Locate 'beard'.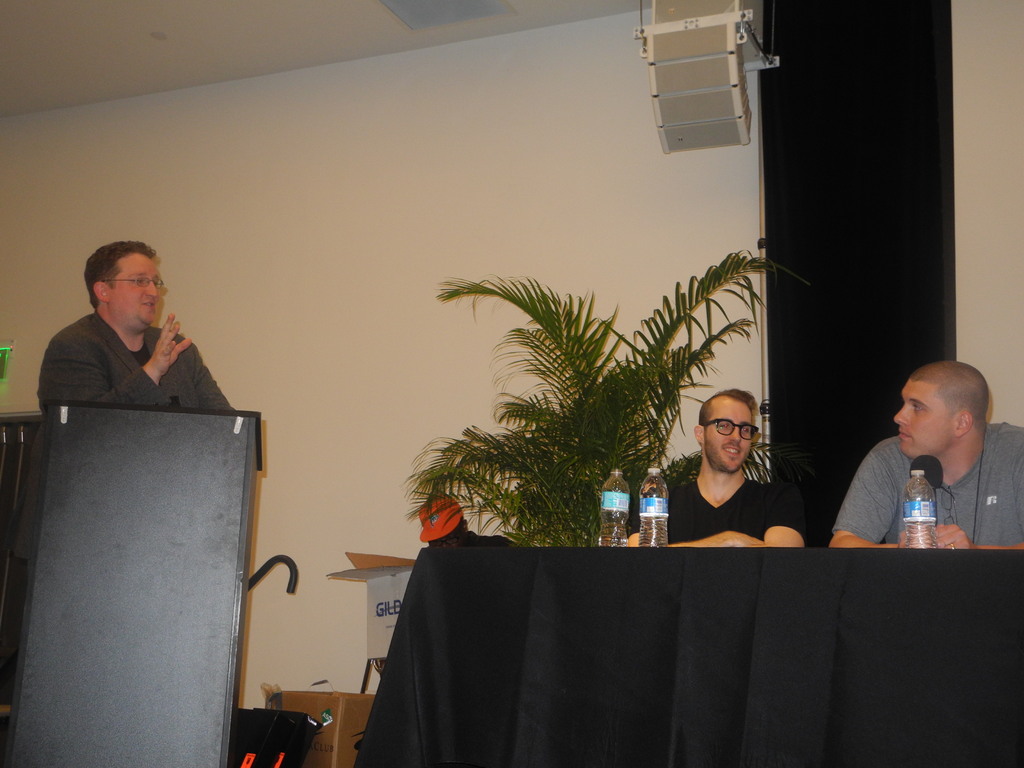
Bounding box: (left=703, top=438, right=751, bottom=472).
